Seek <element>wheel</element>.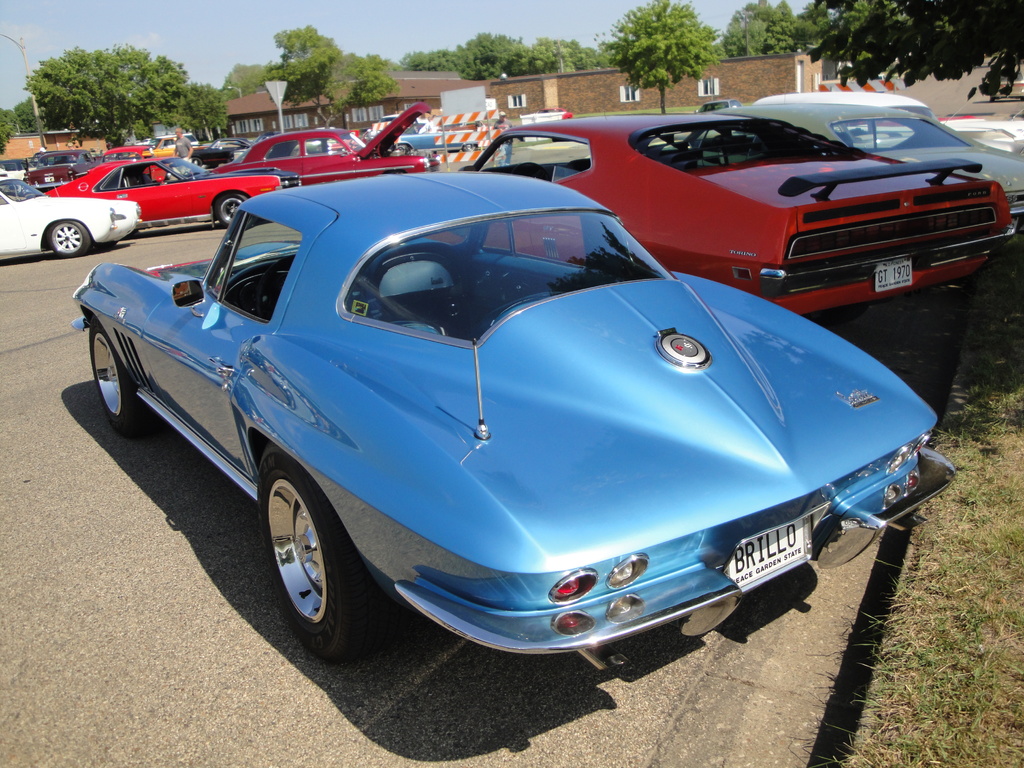
{"x1": 209, "y1": 195, "x2": 246, "y2": 226}.
